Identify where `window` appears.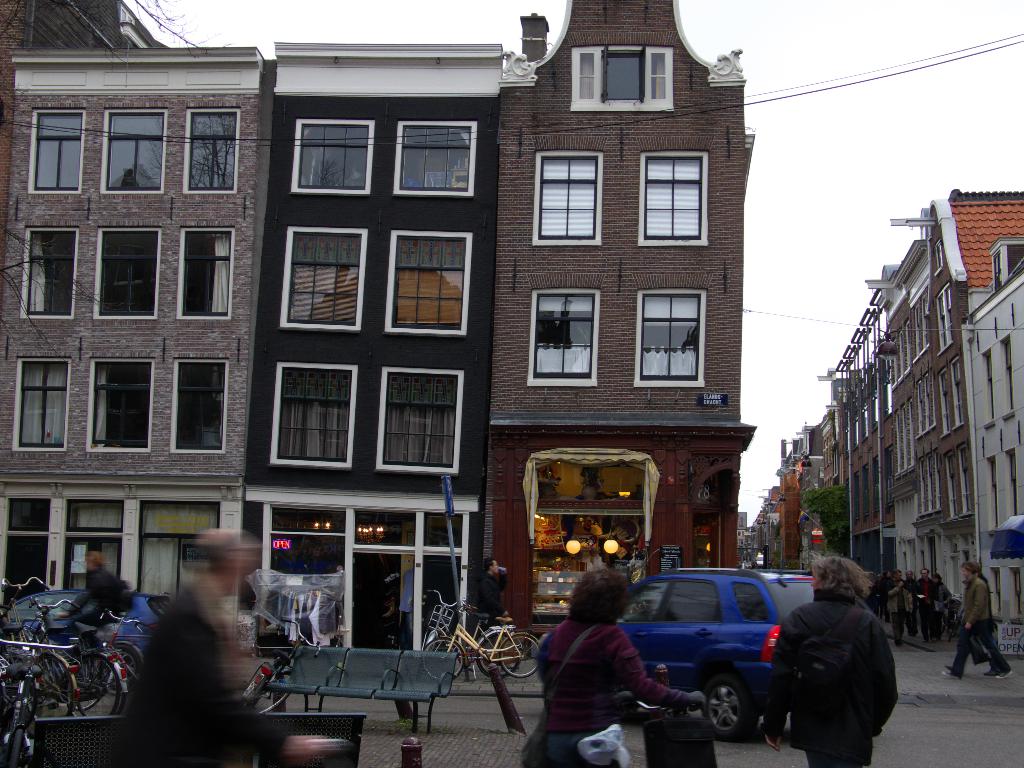
Appears at (left=88, top=218, right=168, bottom=328).
